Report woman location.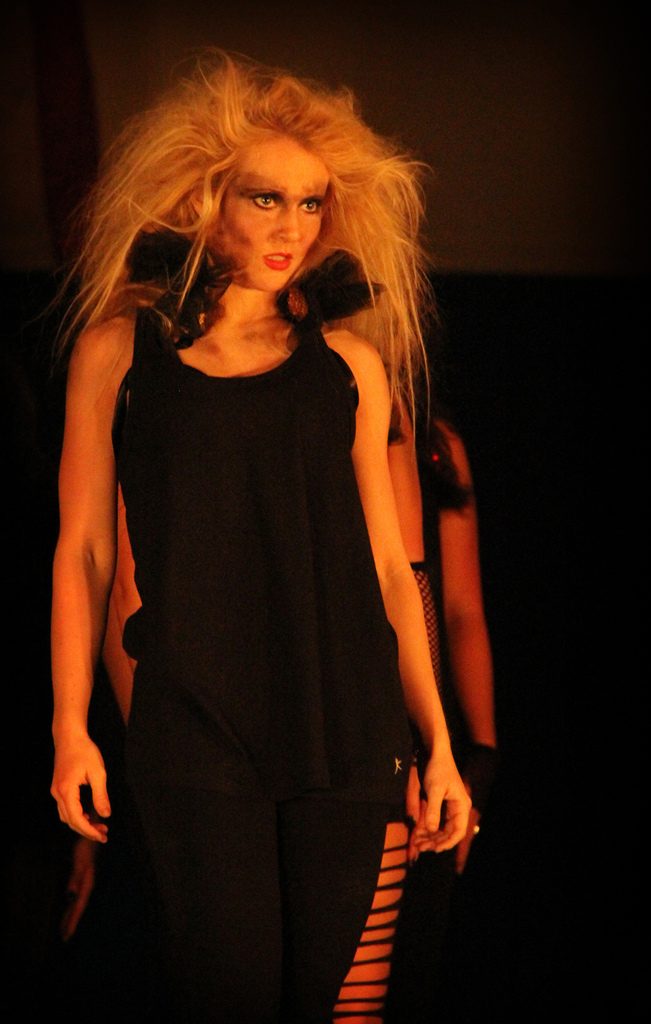
Report: [34,59,476,986].
